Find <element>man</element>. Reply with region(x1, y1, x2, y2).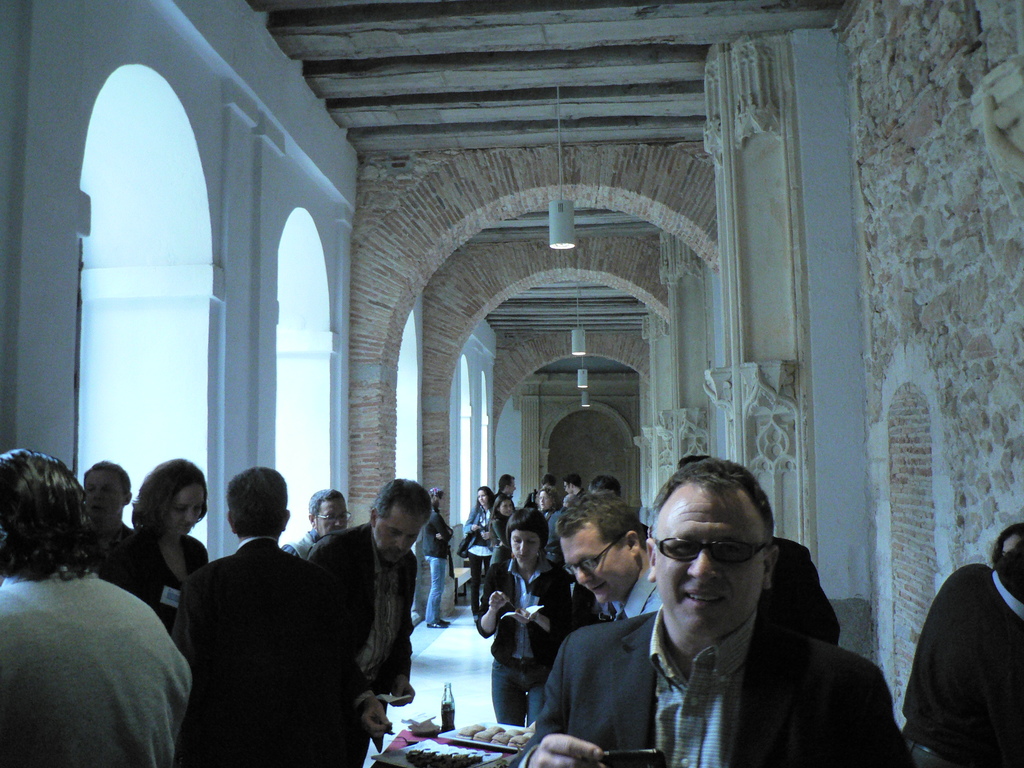
region(283, 484, 345, 557).
